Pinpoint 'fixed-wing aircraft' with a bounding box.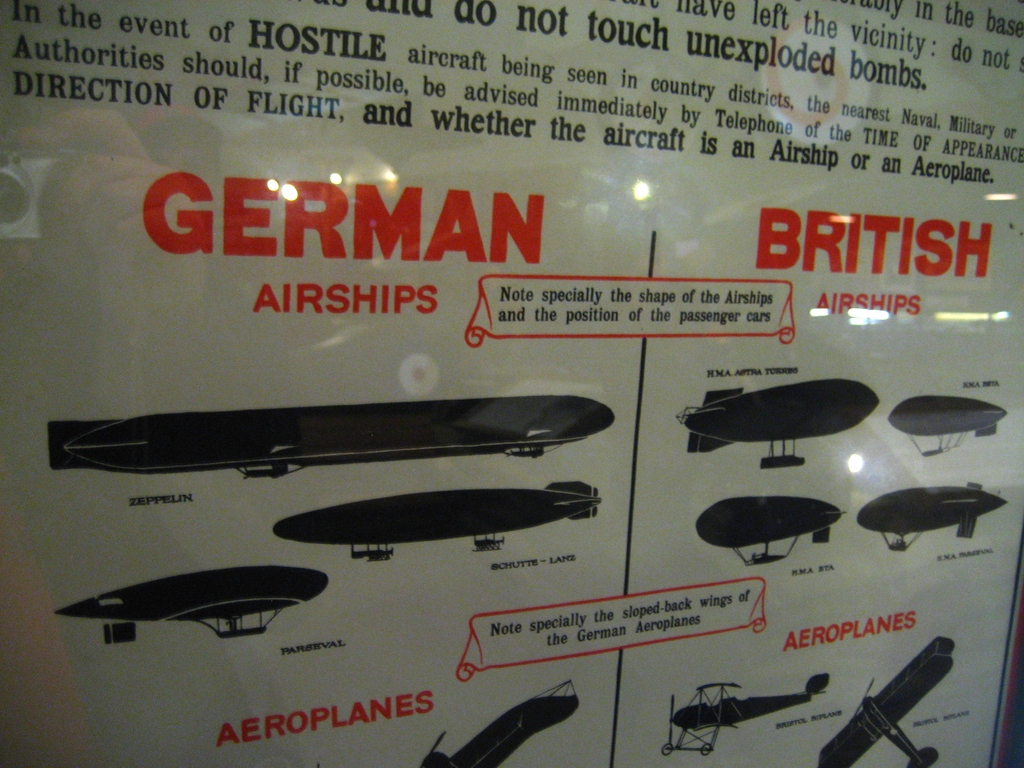
x1=46, y1=390, x2=615, y2=479.
